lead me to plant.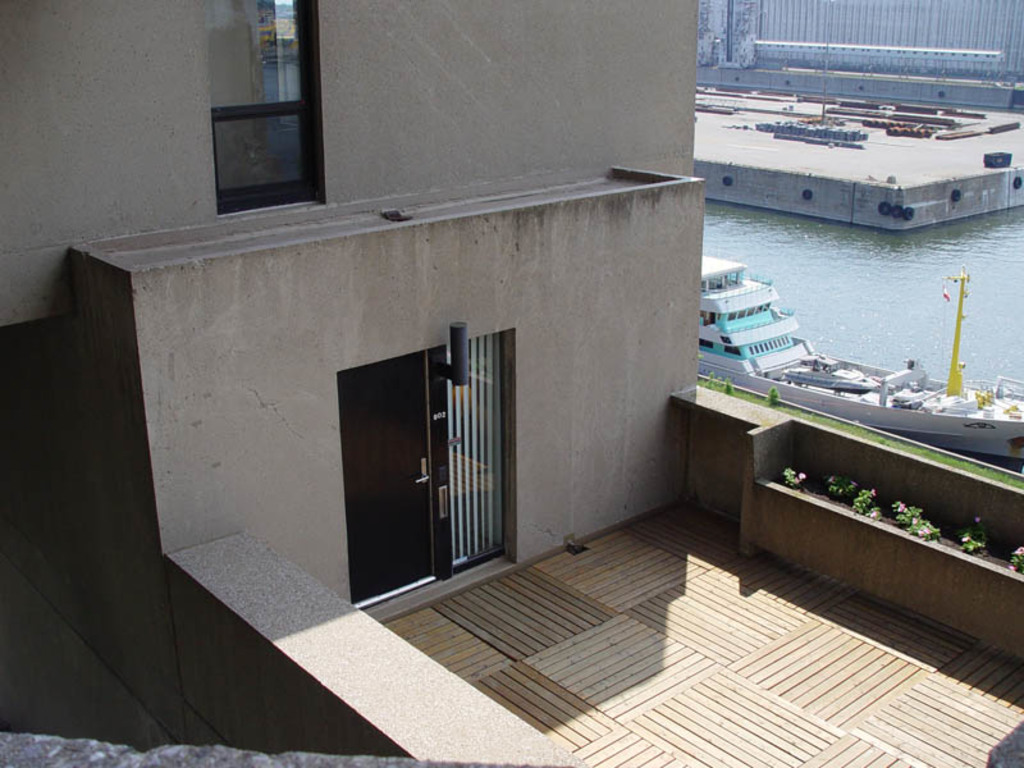
Lead to 890,499,942,545.
